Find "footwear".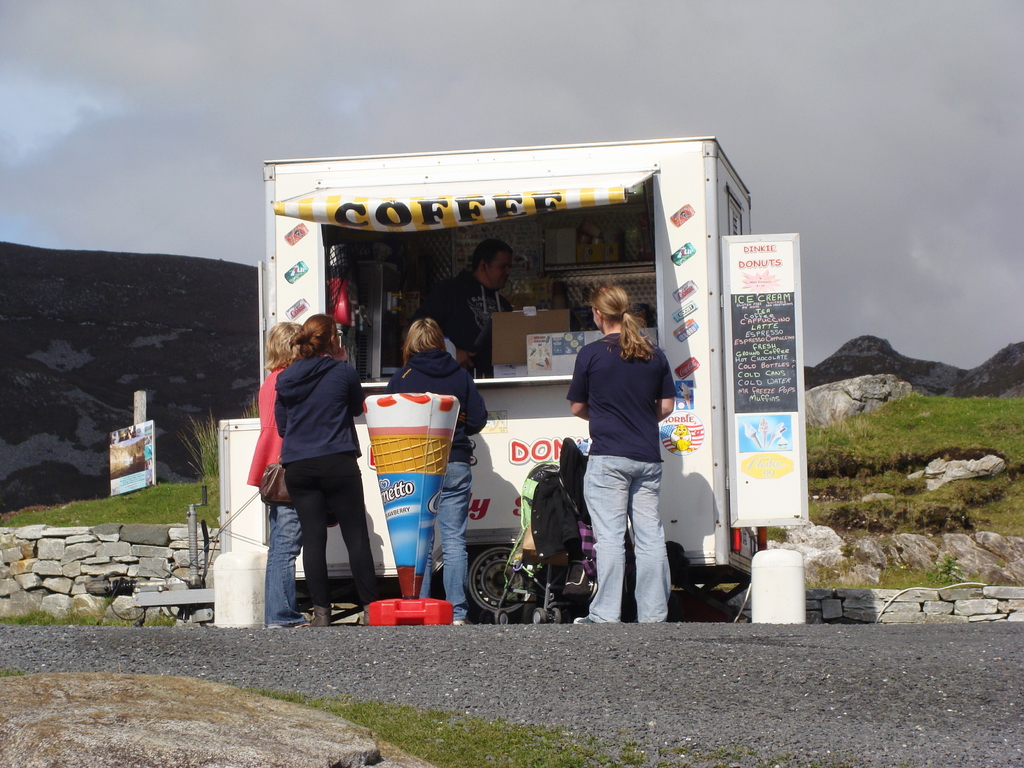
Rect(308, 607, 328, 628).
